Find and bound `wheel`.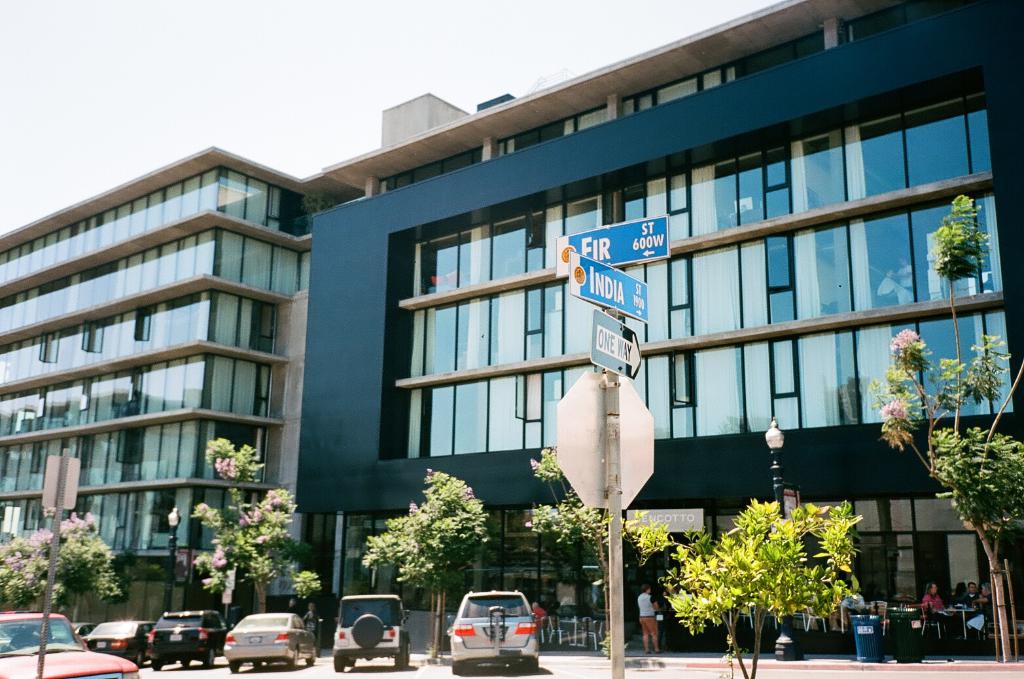
Bound: {"x1": 351, "y1": 610, "x2": 382, "y2": 648}.
